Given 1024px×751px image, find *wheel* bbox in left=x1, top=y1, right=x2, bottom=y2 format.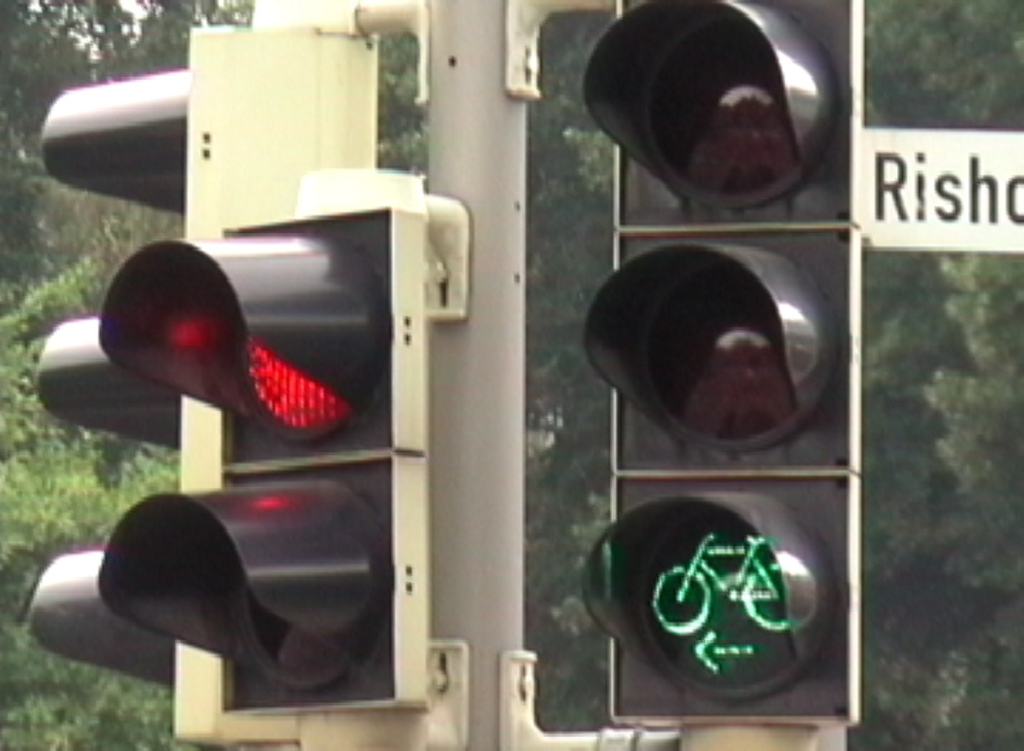
left=740, top=555, right=812, bottom=624.
